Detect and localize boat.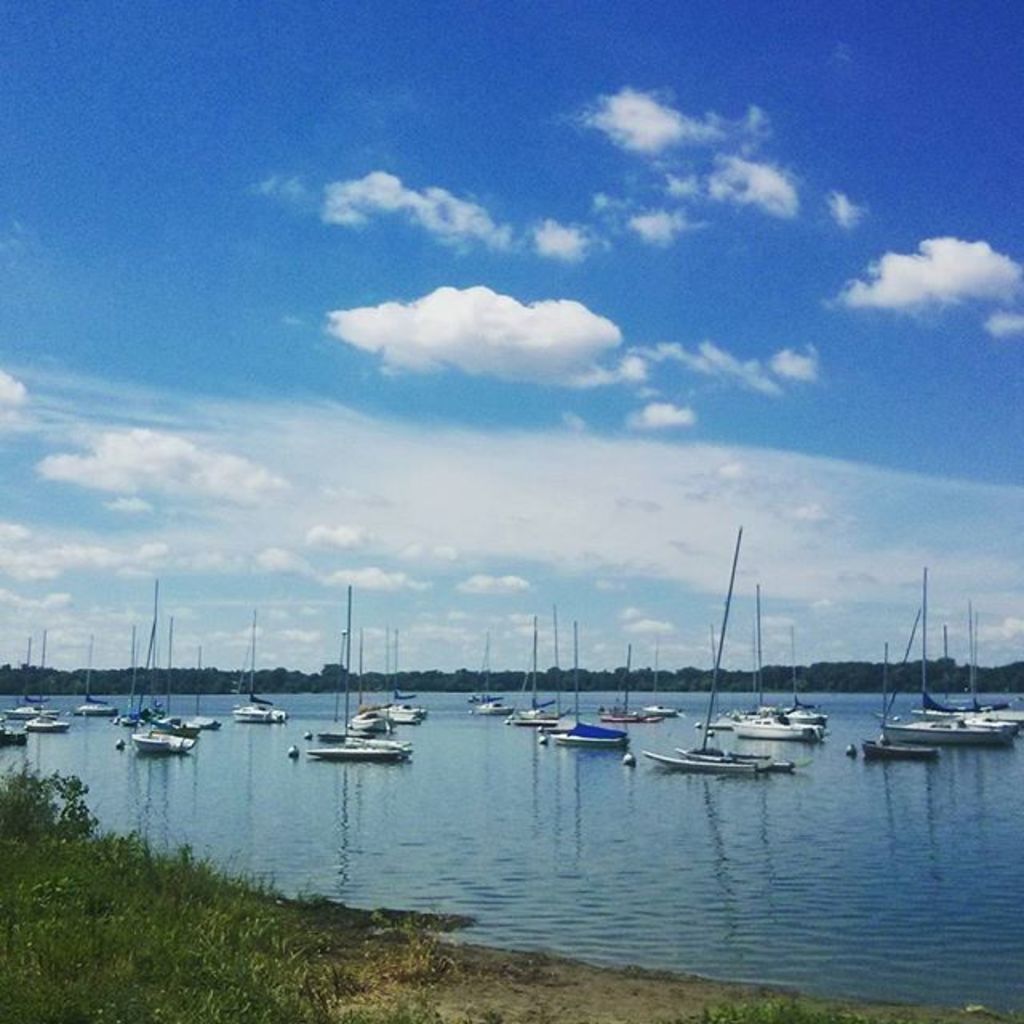
Localized at [left=629, top=514, right=806, bottom=786].
